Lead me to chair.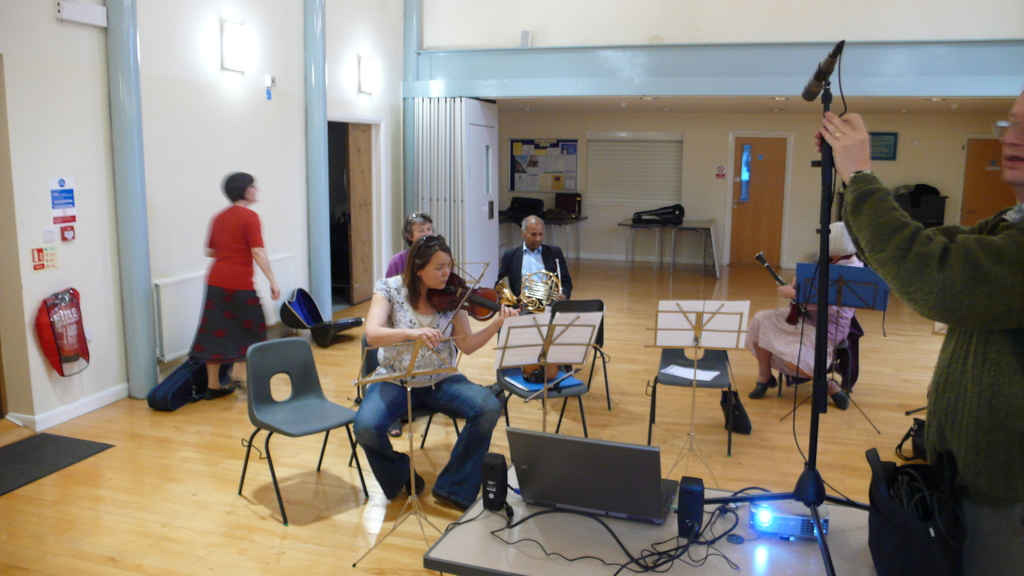
Lead to pyautogui.locateOnScreen(346, 326, 460, 487).
